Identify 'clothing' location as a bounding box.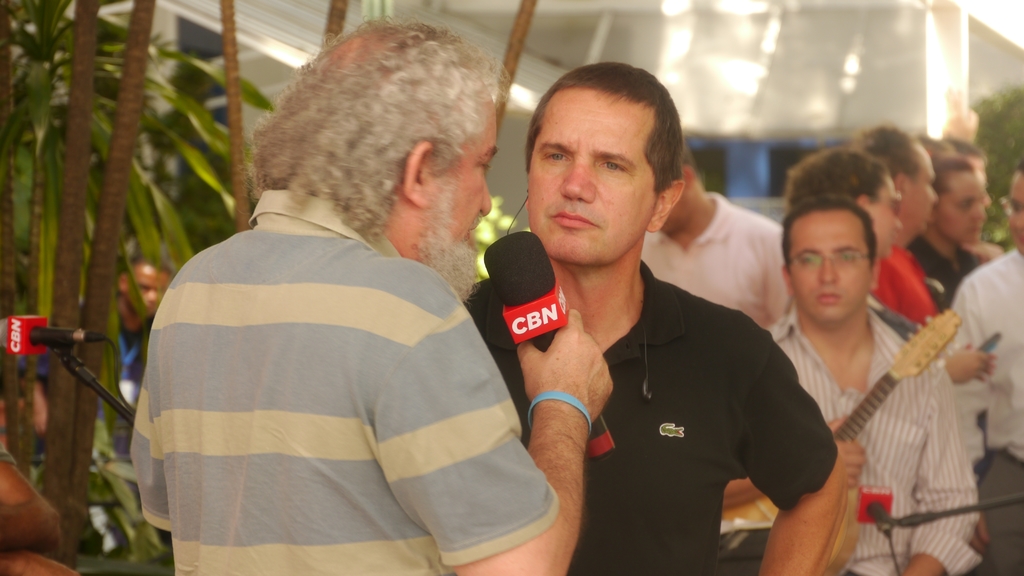
bbox(645, 195, 799, 326).
